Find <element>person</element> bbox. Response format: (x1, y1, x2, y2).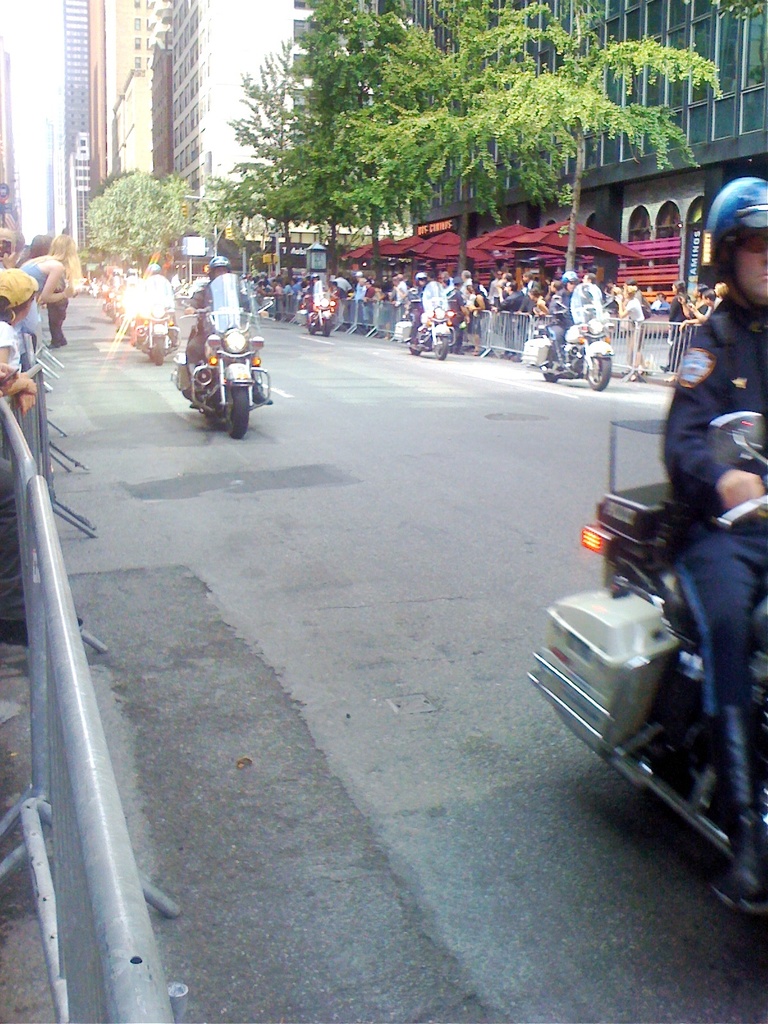
(664, 175, 767, 915).
